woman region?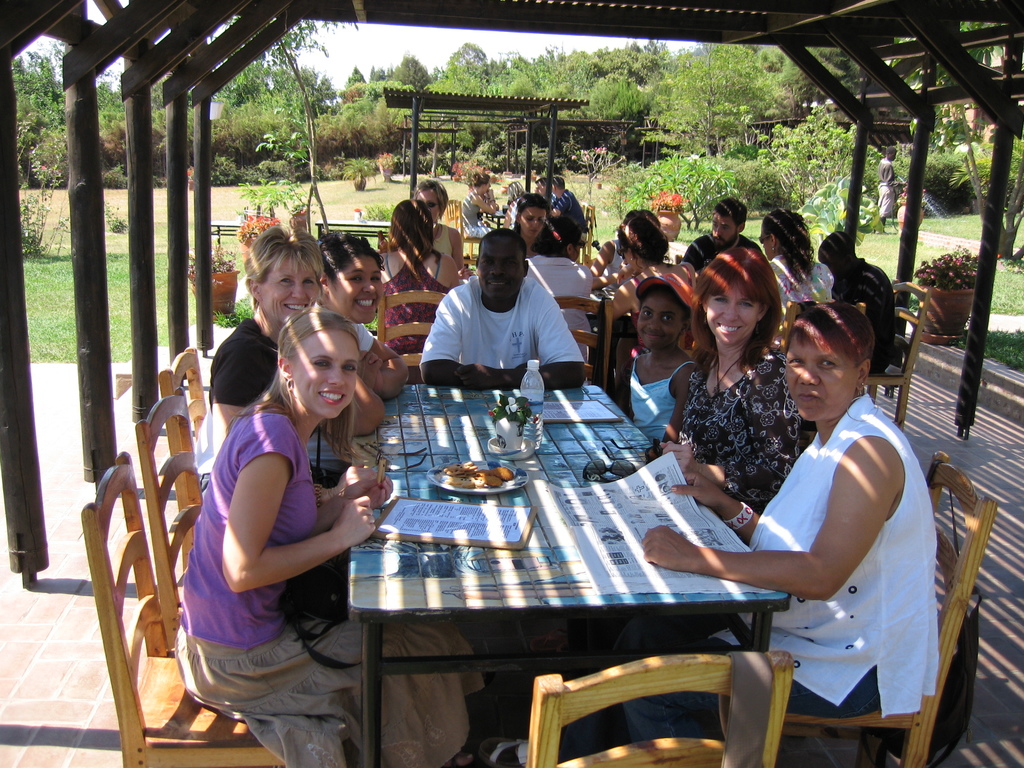
374 197 461 355
